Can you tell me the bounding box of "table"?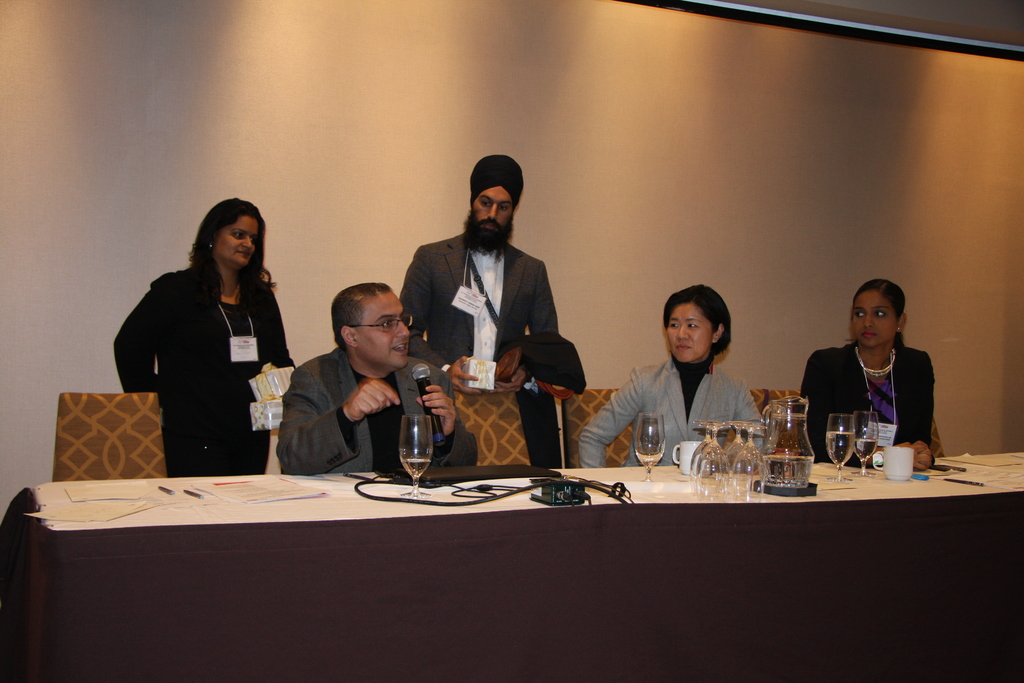
(0,452,1023,682).
